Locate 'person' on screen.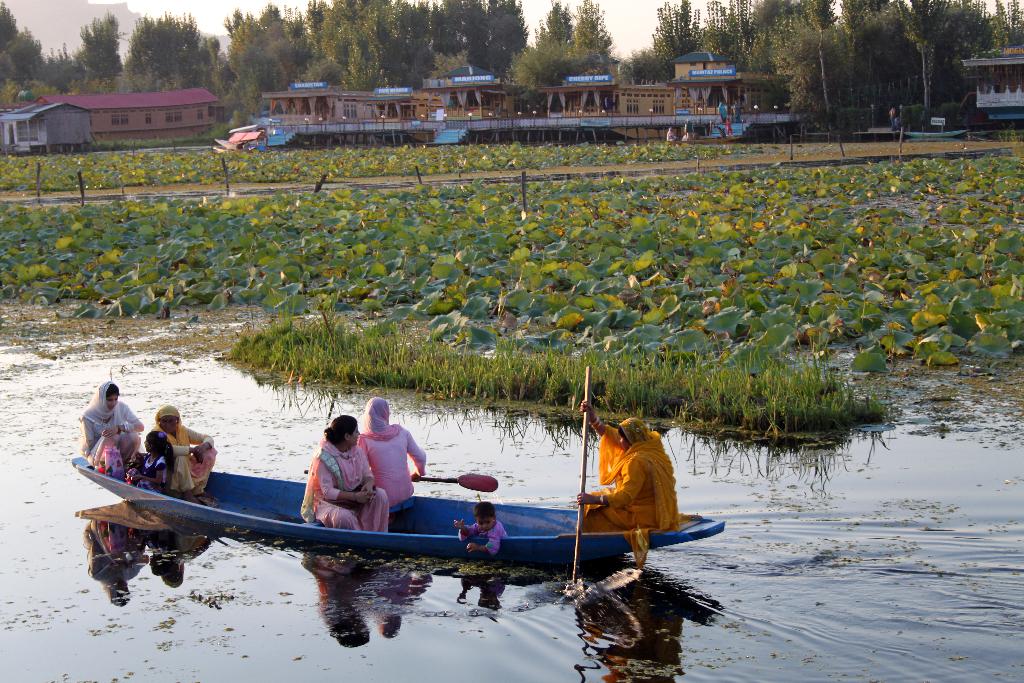
On screen at locate(151, 403, 217, 500).
